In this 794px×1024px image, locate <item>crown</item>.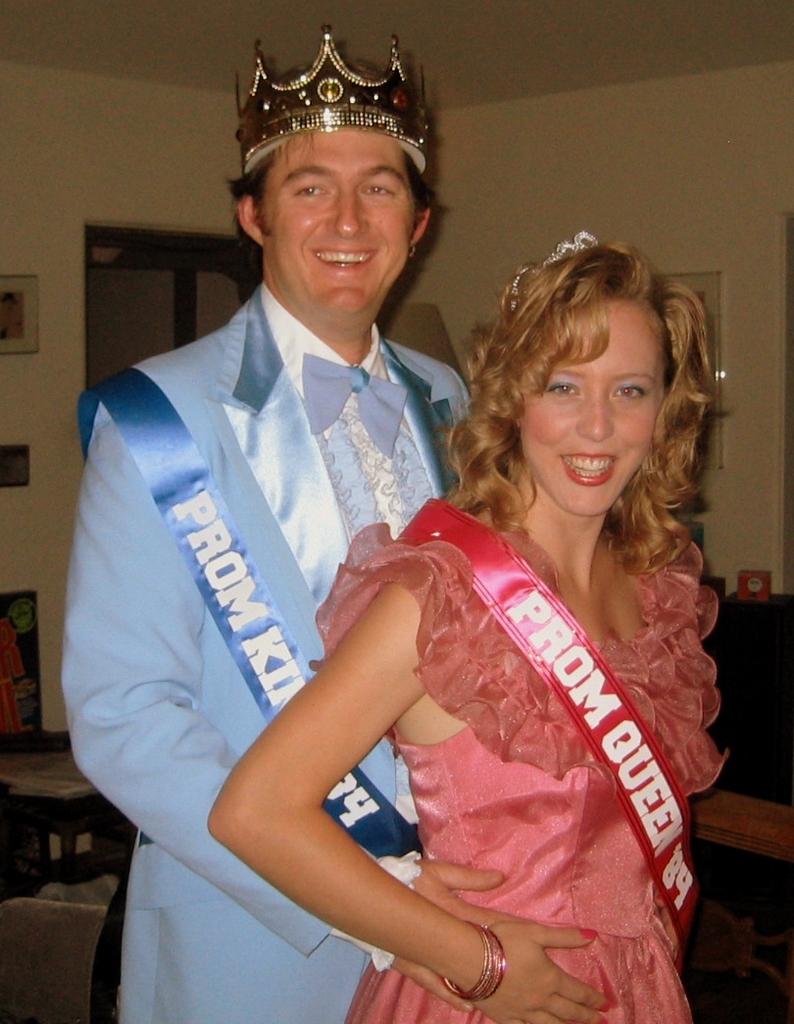
Bounding box: rect(232, 20, 432, 172).
